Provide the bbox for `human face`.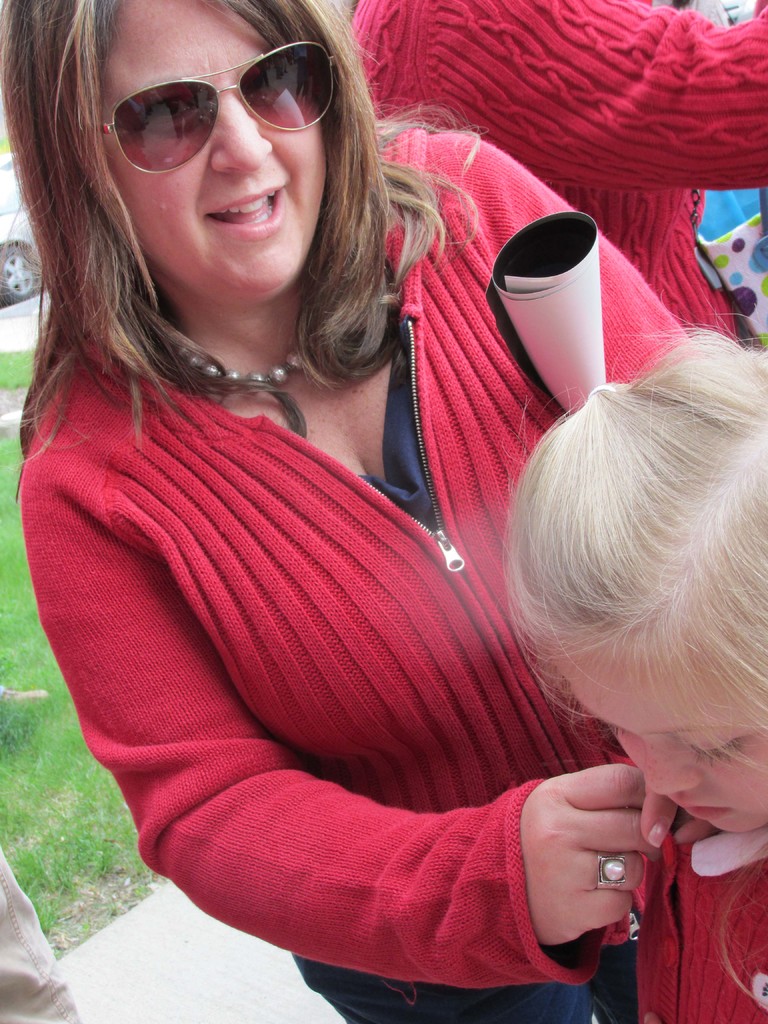
bbox=[100, 0, 326, 294].
